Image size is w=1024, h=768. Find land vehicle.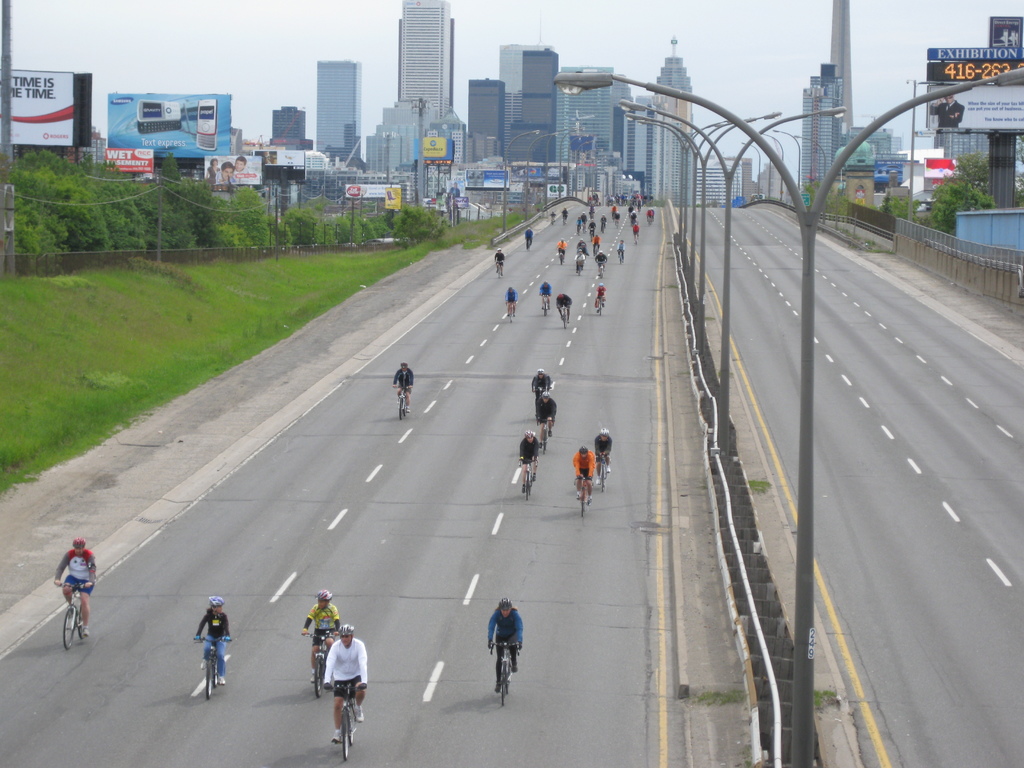
<region>326, 681, 361, 759</region>.
